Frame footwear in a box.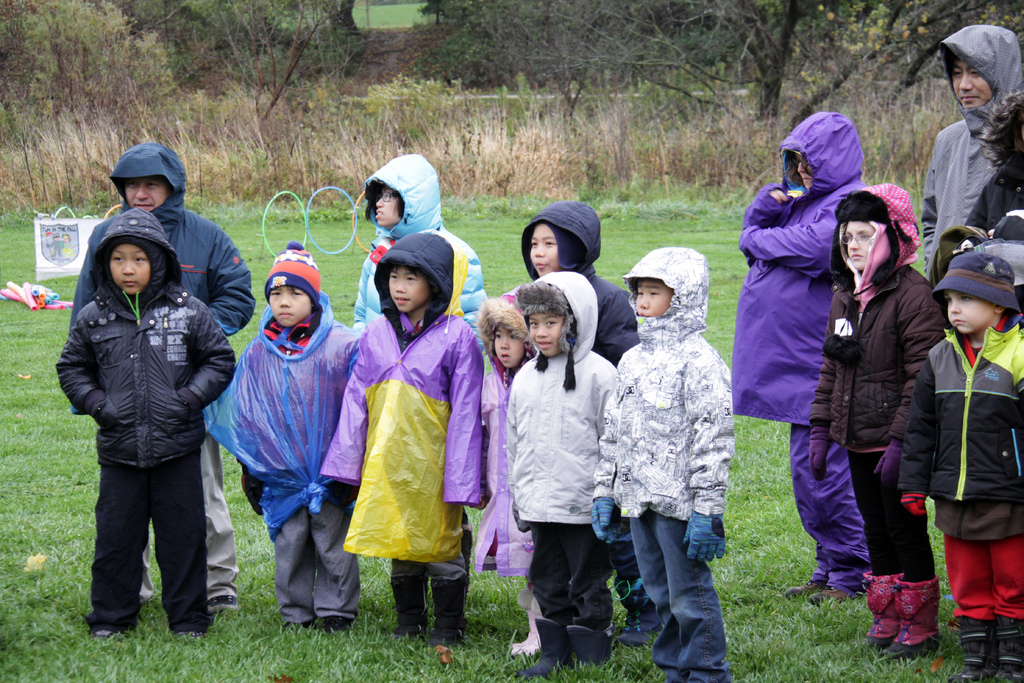
(left=505, top=616, right=573, bottom=680).
